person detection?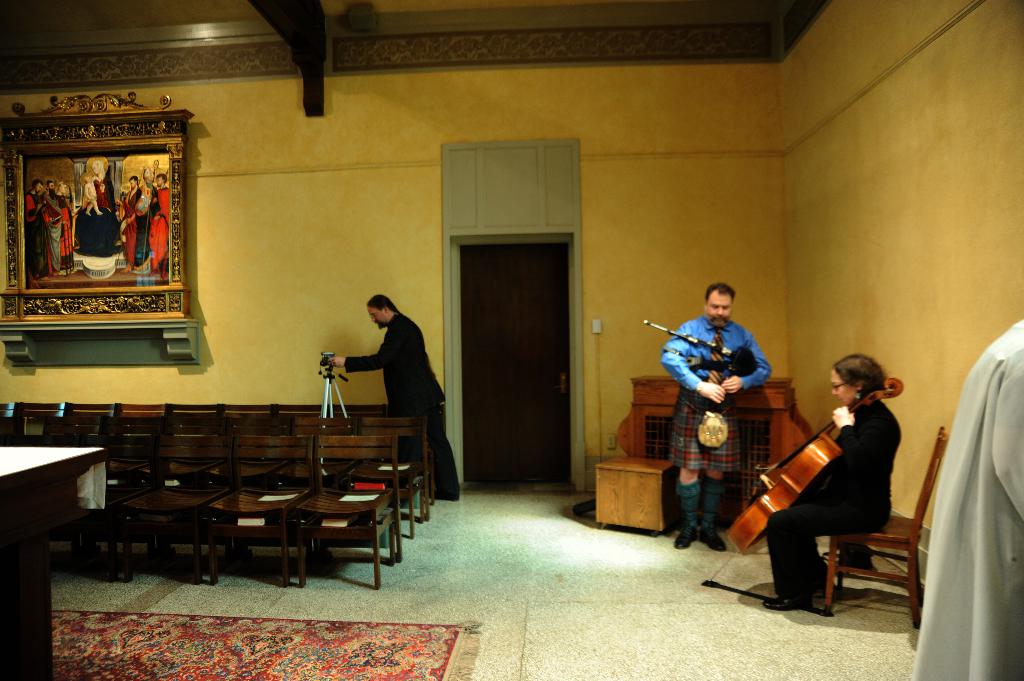
Rect(50, 178, 64, 279)
